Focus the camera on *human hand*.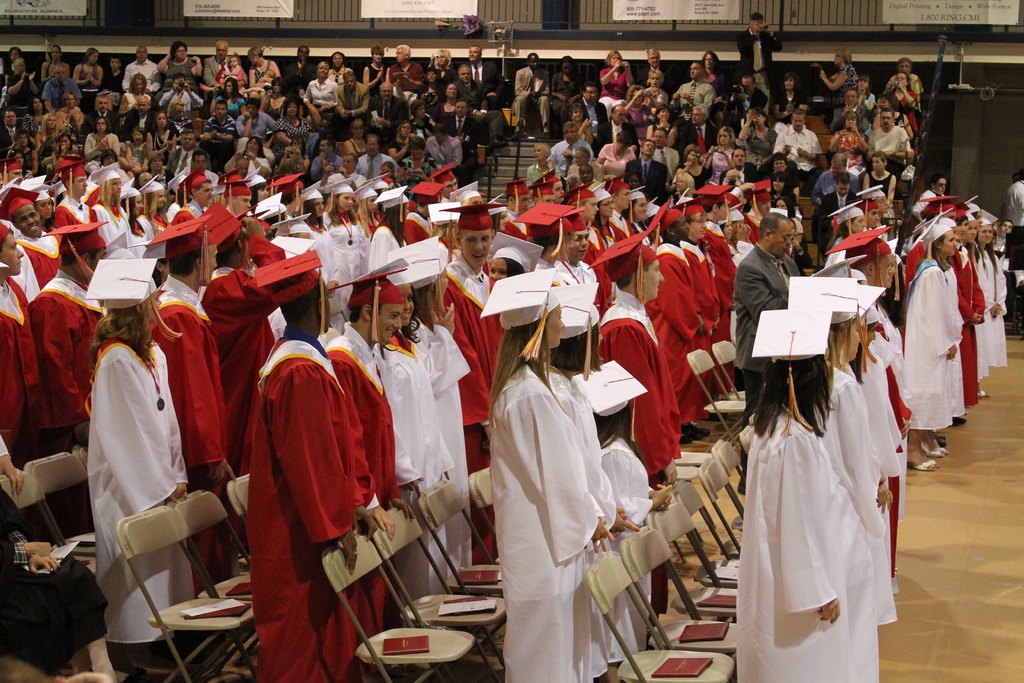
Focus region: locate(0, 456, 27, 499).
